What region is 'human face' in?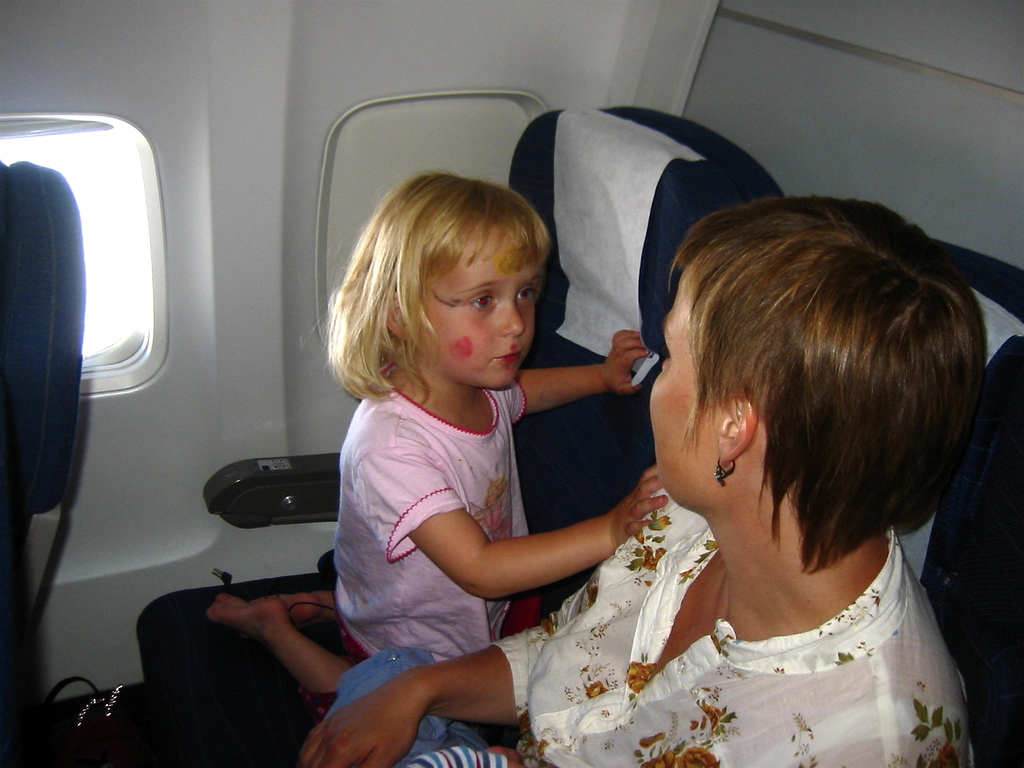
(424,241,543,390).
